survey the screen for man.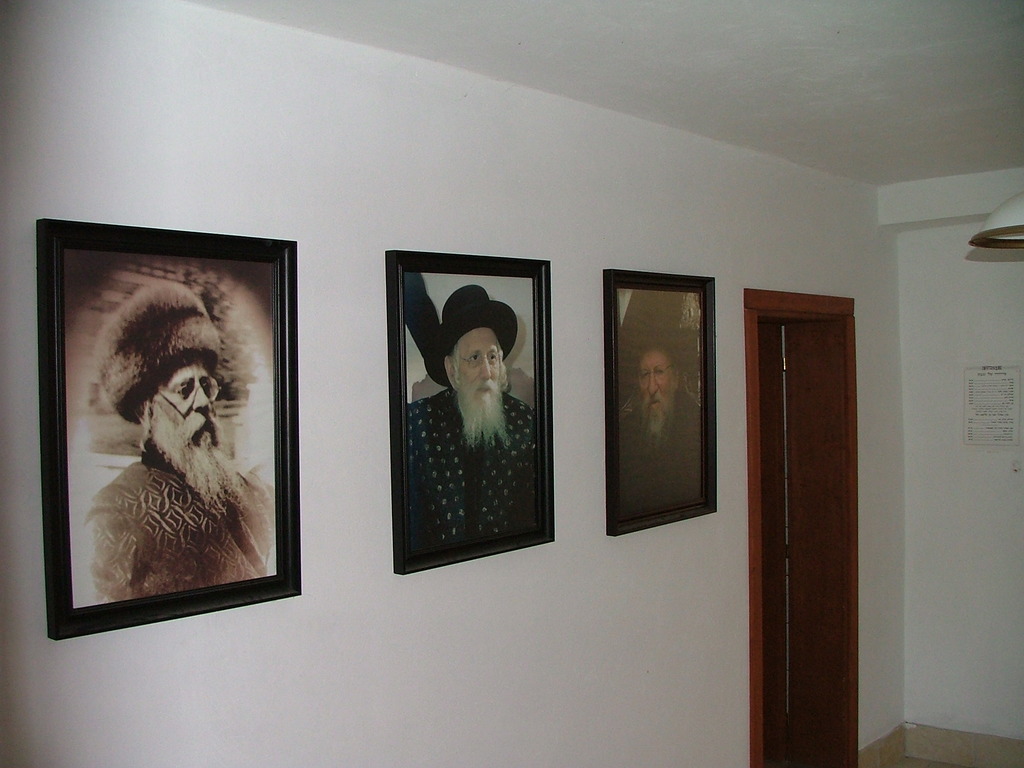
Survey found: <bbox>82, 285, 273, 605</bbox>.
